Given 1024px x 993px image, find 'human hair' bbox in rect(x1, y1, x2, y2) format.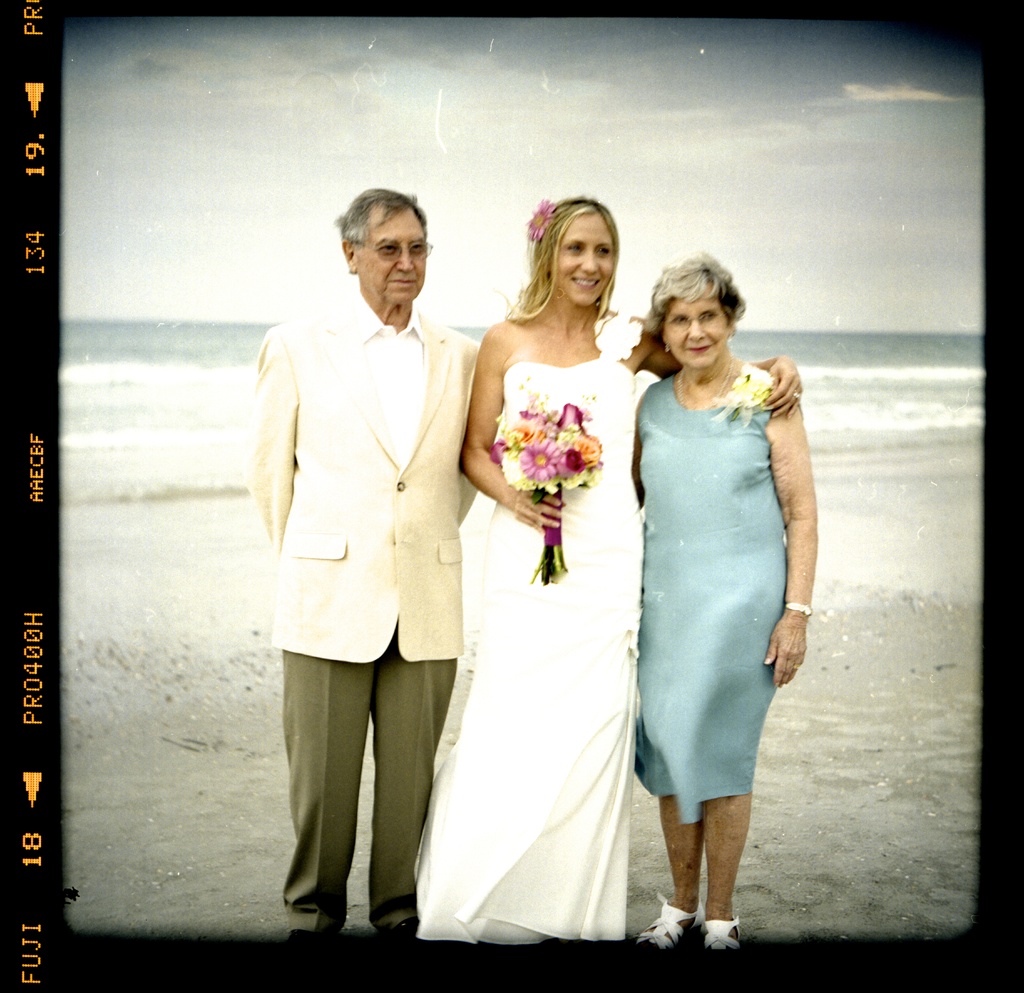
rect(500, 193, 625, 335).
